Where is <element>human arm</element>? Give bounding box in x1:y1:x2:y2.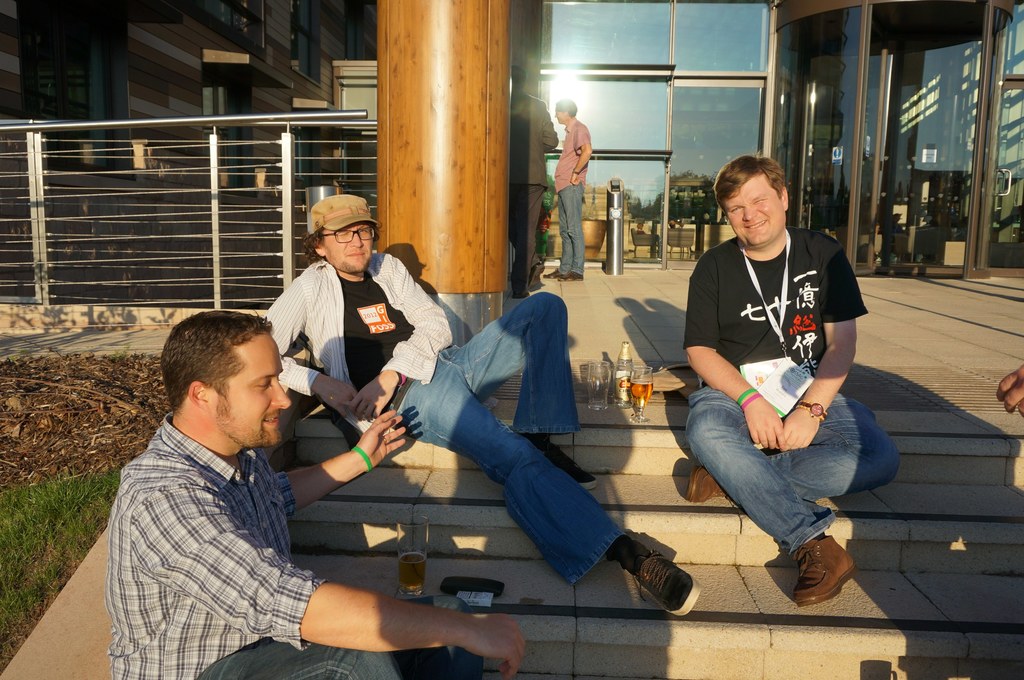
125:478:532:679.
